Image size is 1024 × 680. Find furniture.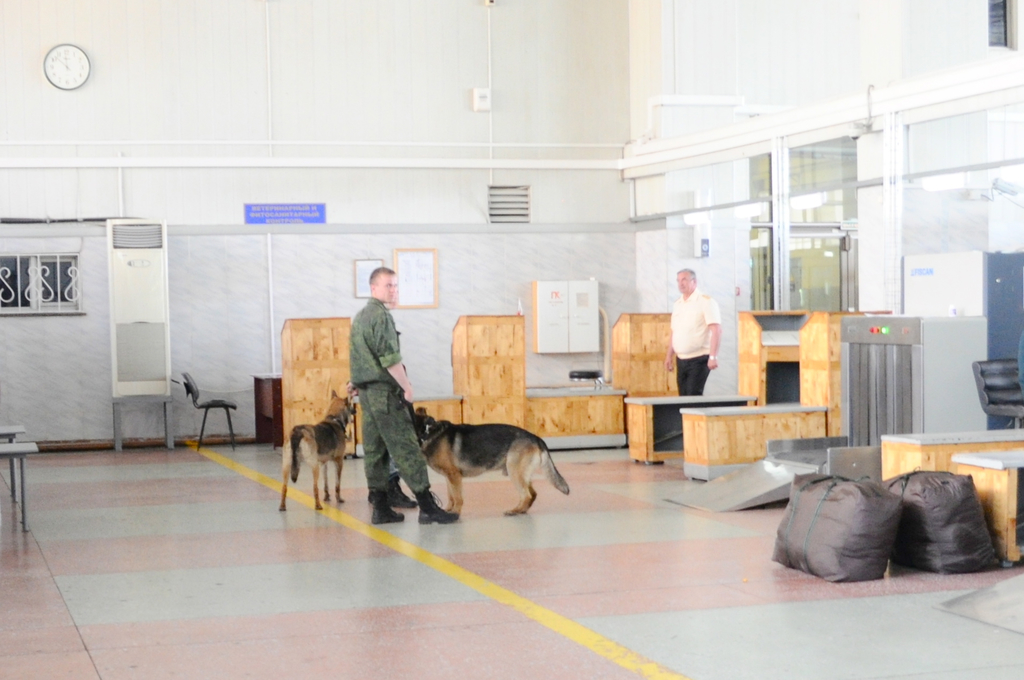
181/370/237/451.
